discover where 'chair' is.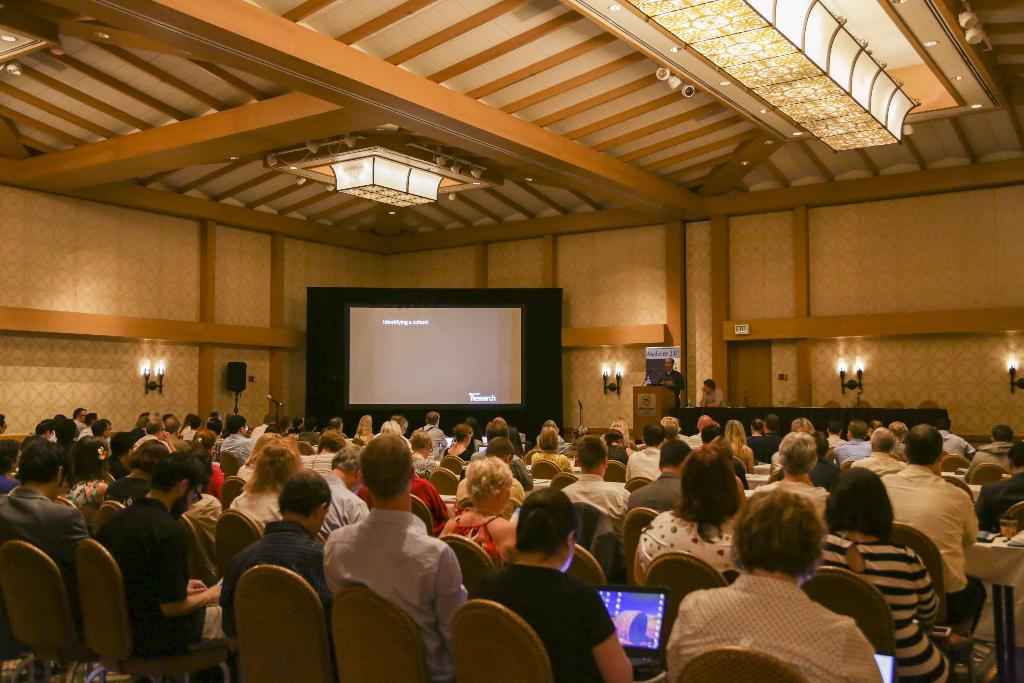
Discovered at 525:450:538:465.
